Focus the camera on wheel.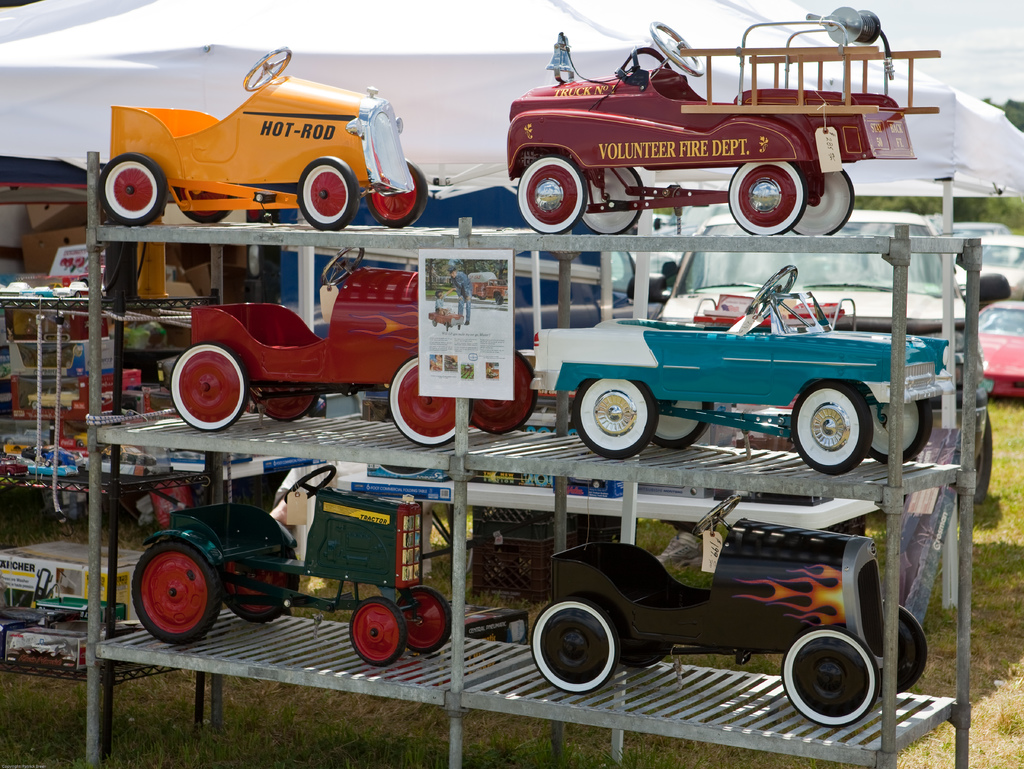
Focus region: {"x1": 531, "y1": 596, "x2": 616, "y2": 695}.
